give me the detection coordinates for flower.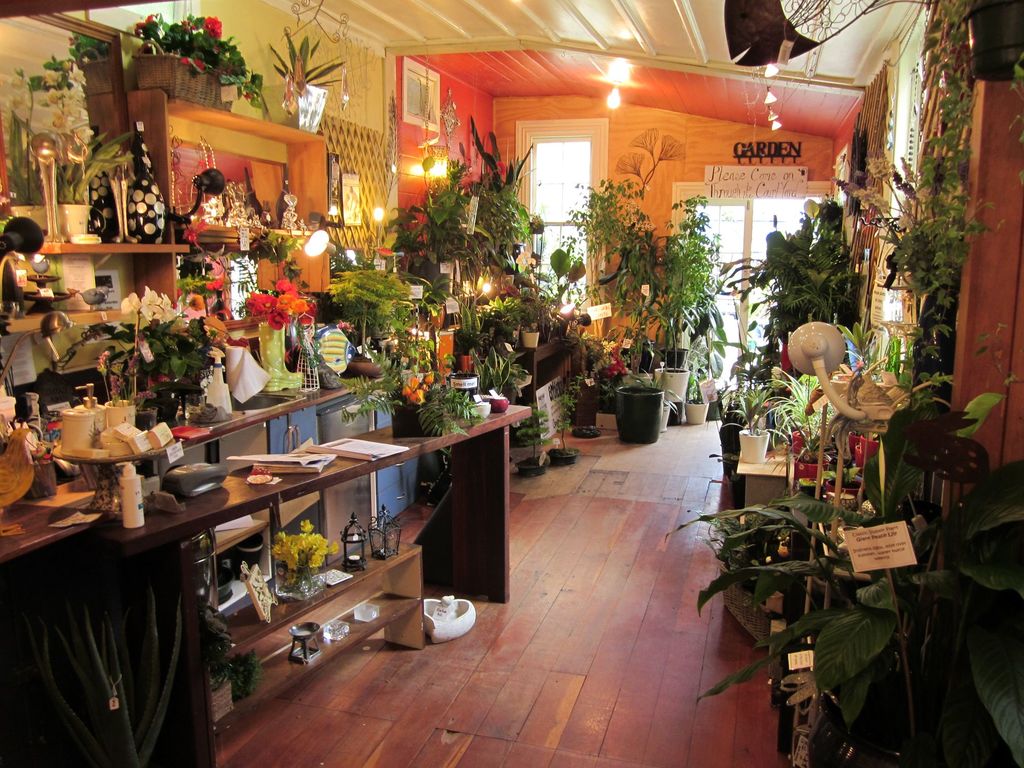
detection(273, 517, 342, 570).
